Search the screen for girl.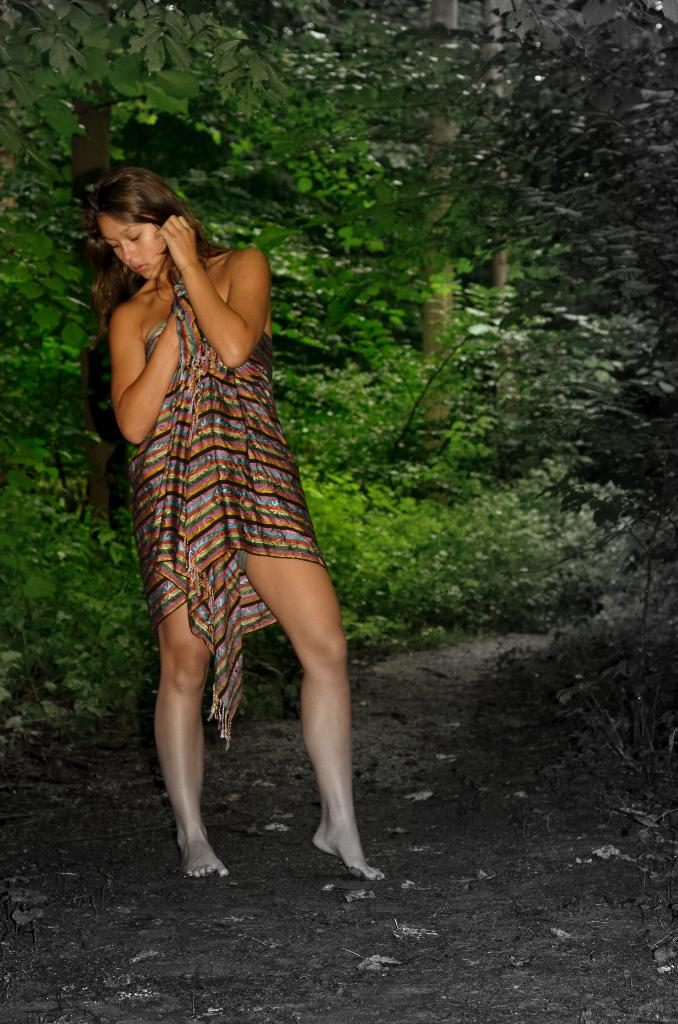
Found at <region>99, 154, 385, 892</region>.
